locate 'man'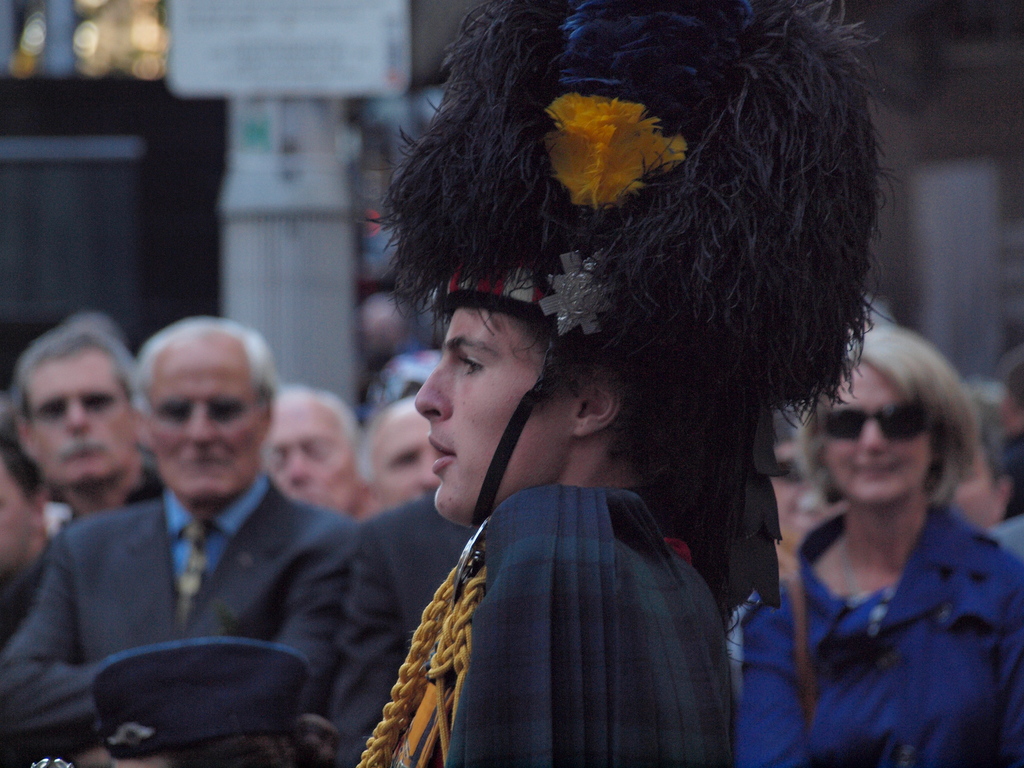
(left=8, top=355, right=414, bottom=760)
